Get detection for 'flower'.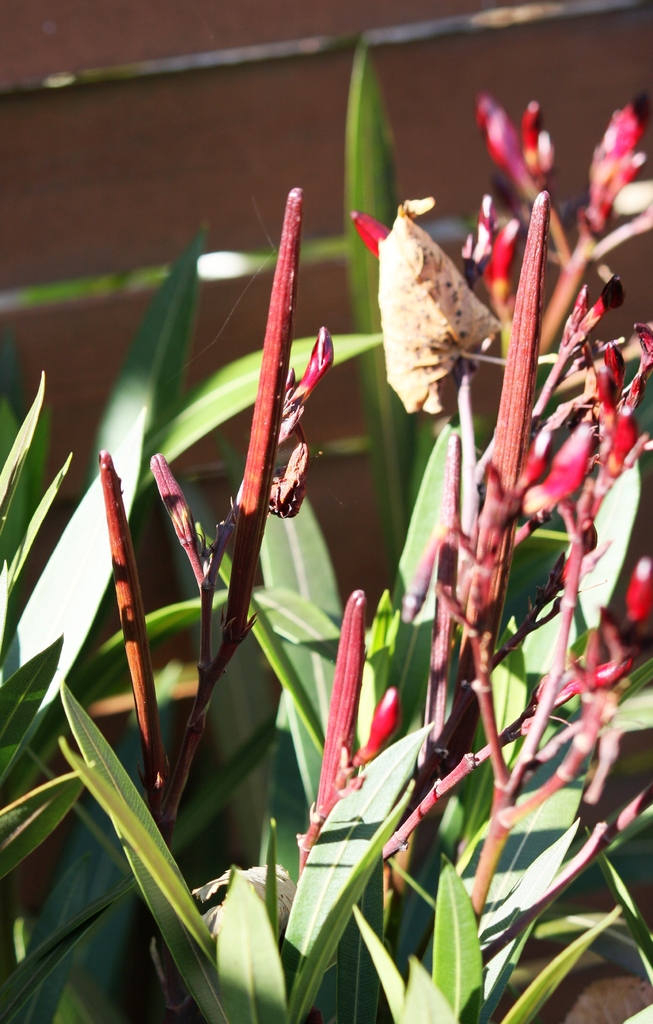
Detection: 615, 548, 652, 636.
